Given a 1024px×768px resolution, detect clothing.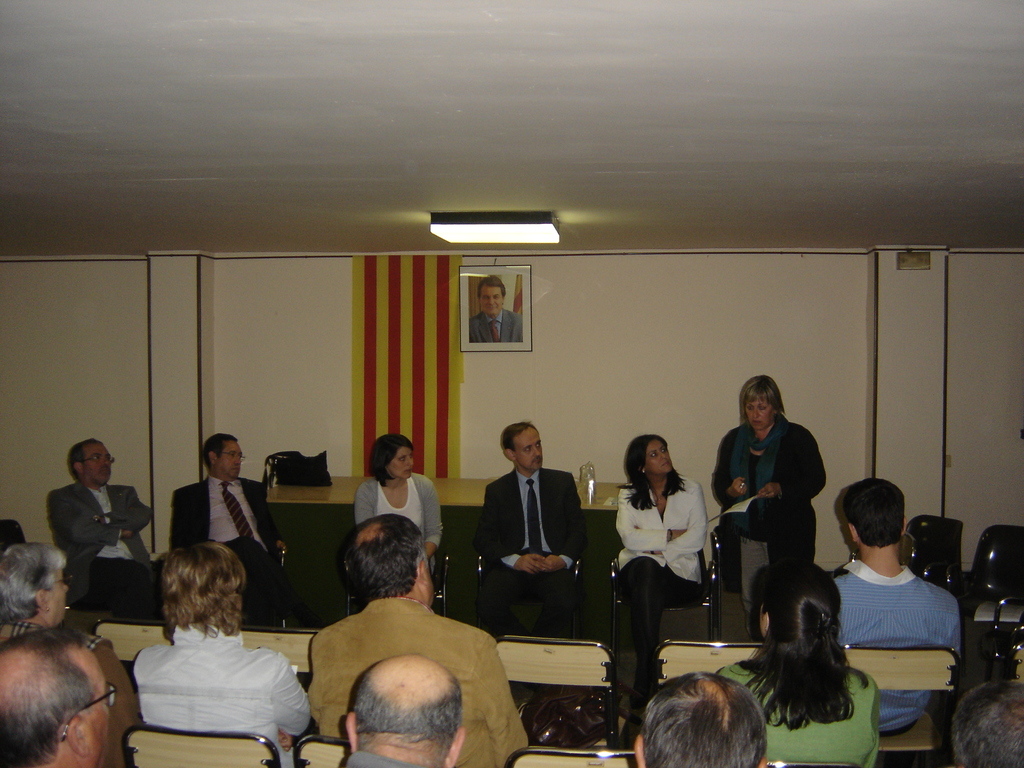
<box>465,300,524,339</box>.
